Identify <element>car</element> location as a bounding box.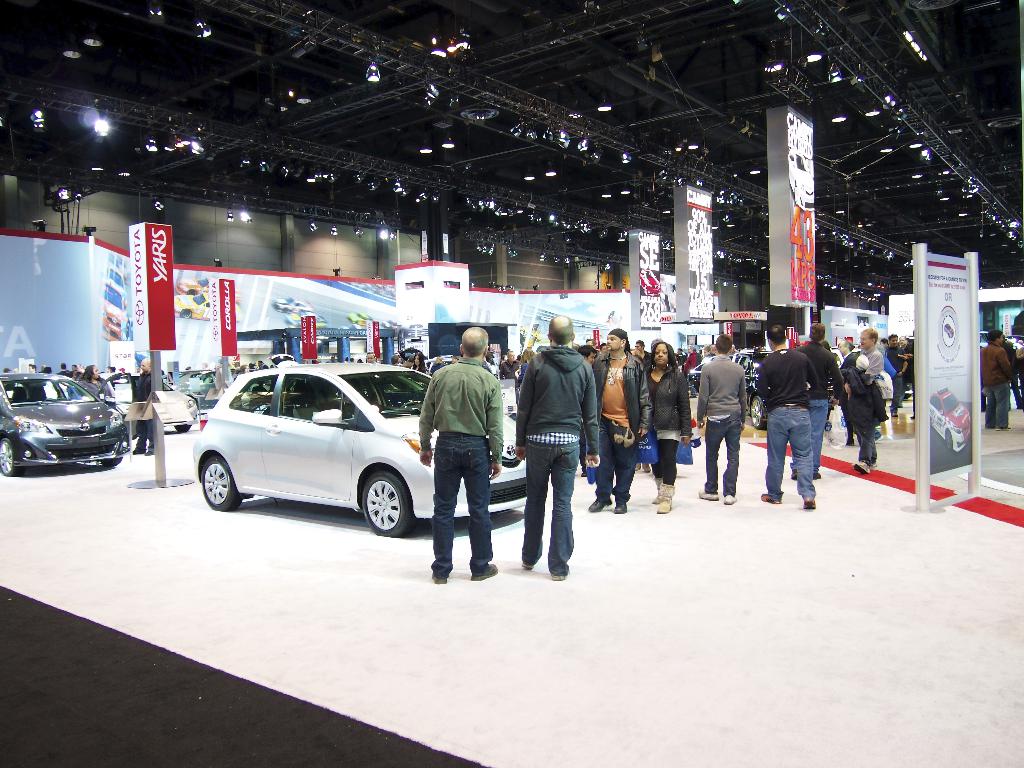
931:386:971:451.
